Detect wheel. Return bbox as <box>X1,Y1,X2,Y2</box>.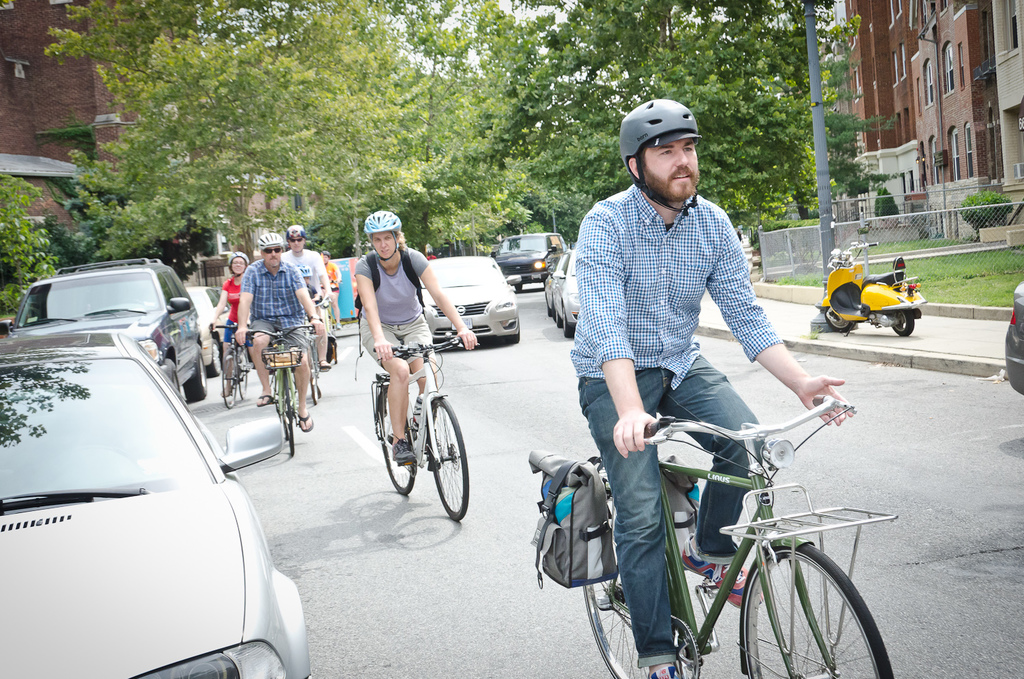
<box>505,331,522,344</box>.
